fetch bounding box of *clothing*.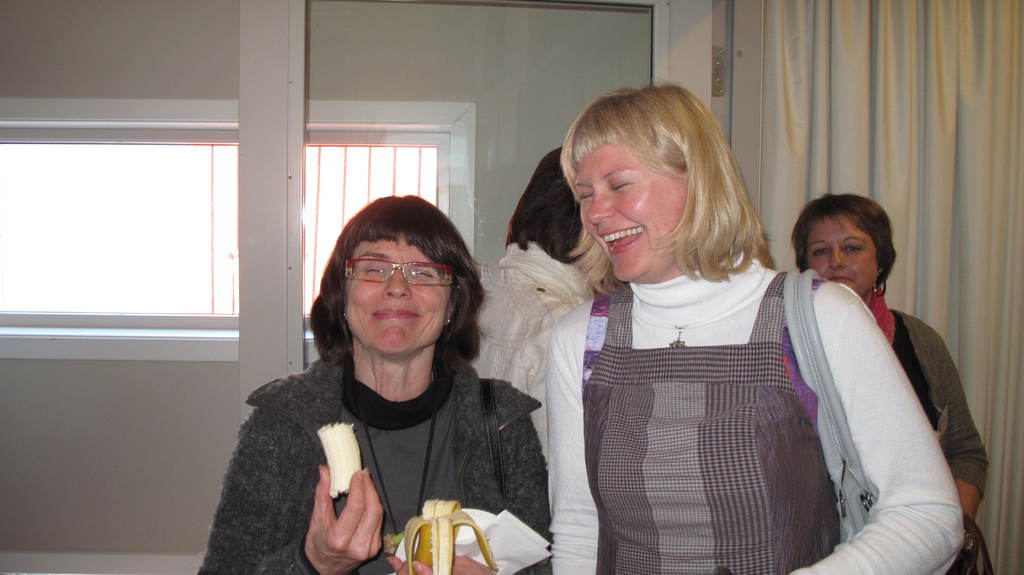
Bbox: Rect(193, 353, 545, 574).
